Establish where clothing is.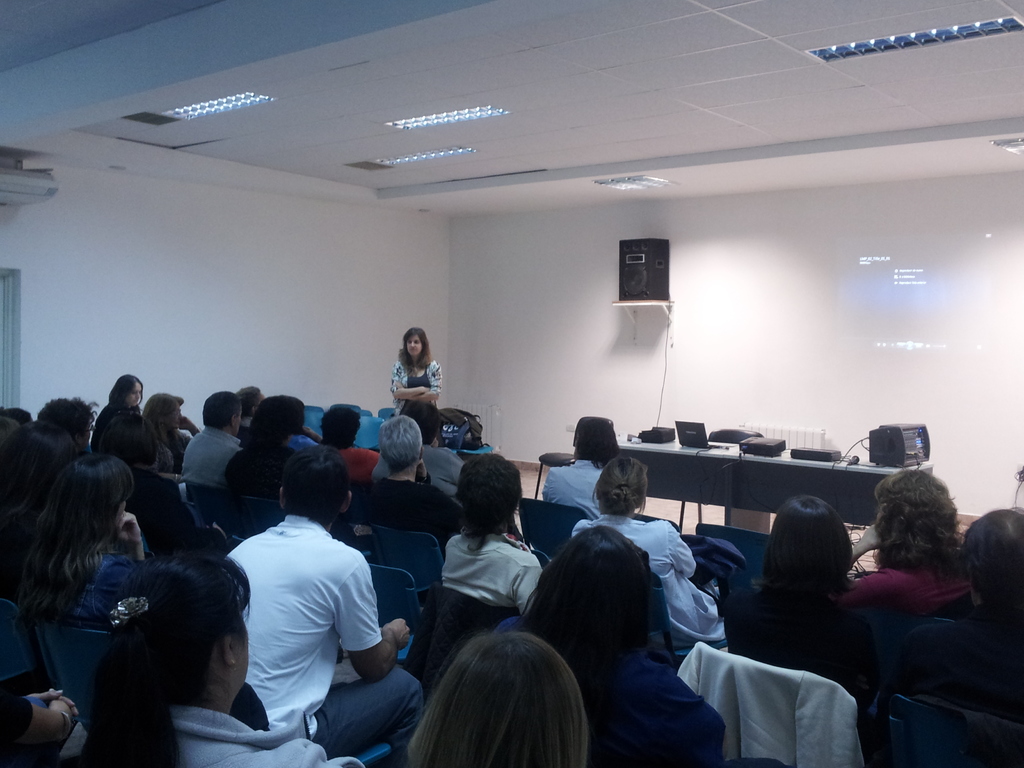
Established at box(388, 360, 440, 445).
